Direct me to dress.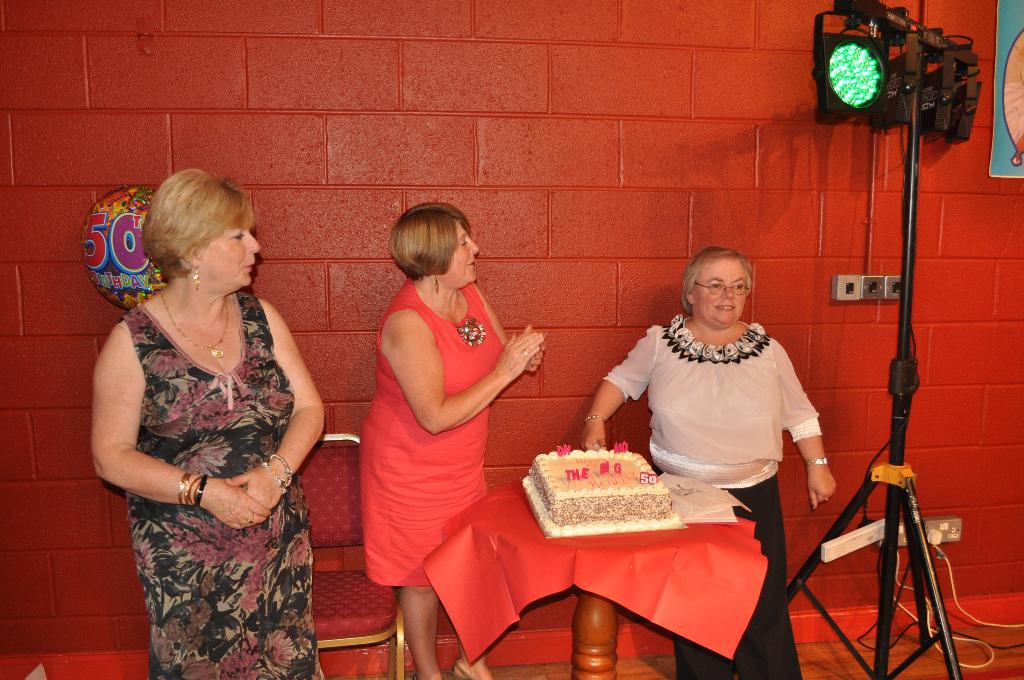
Direction: [left=358, top=282, right=504, bottom=584].
